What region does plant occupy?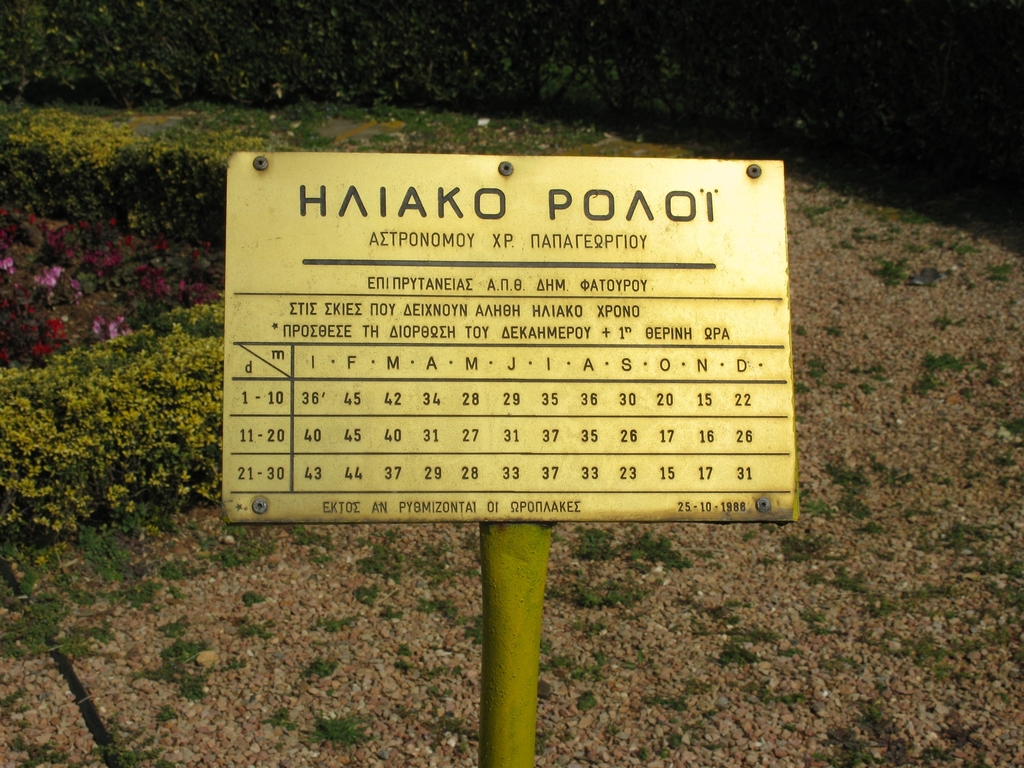
box(961, 551, 1016, 577).
